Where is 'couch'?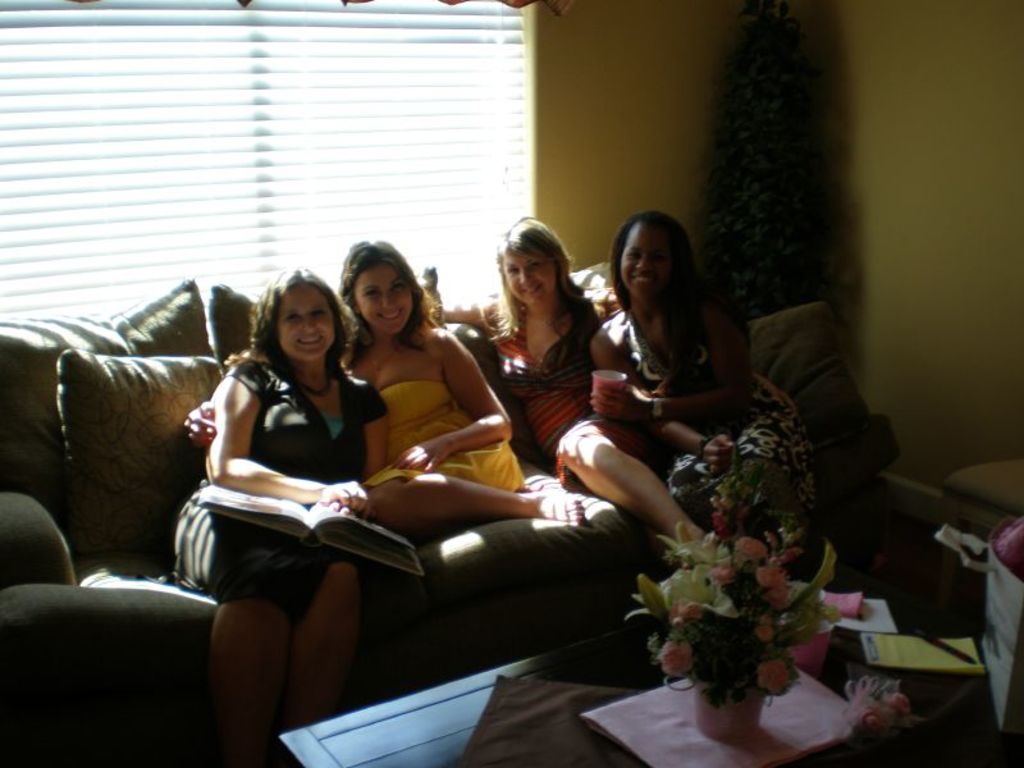
943,454,1023,623.
